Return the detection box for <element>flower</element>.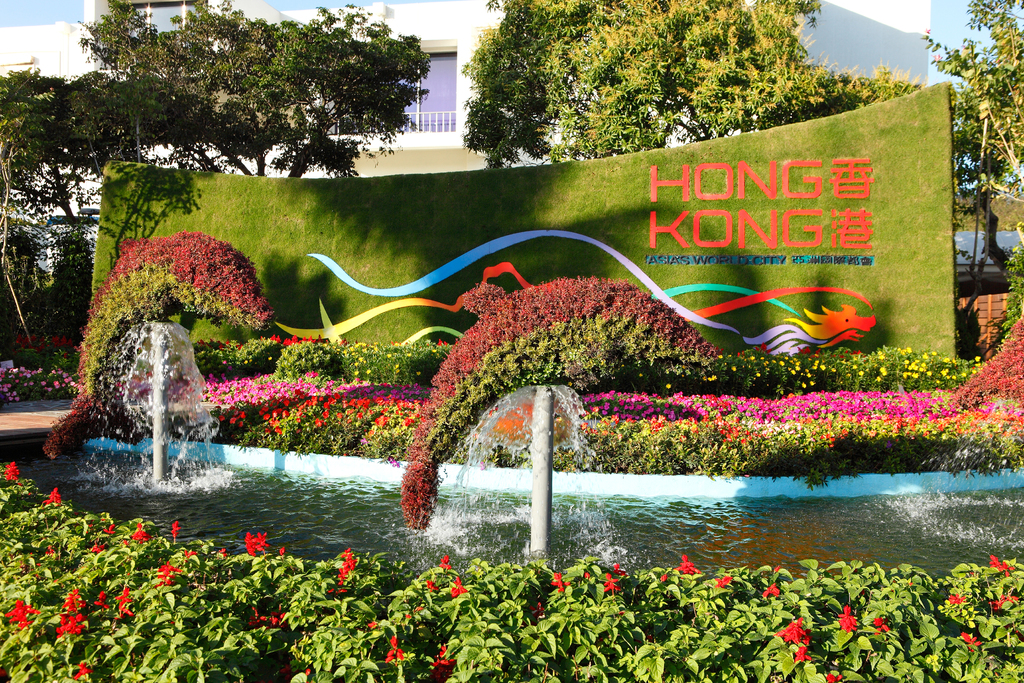
[left=529, top=603, right=546, bottom=616].
